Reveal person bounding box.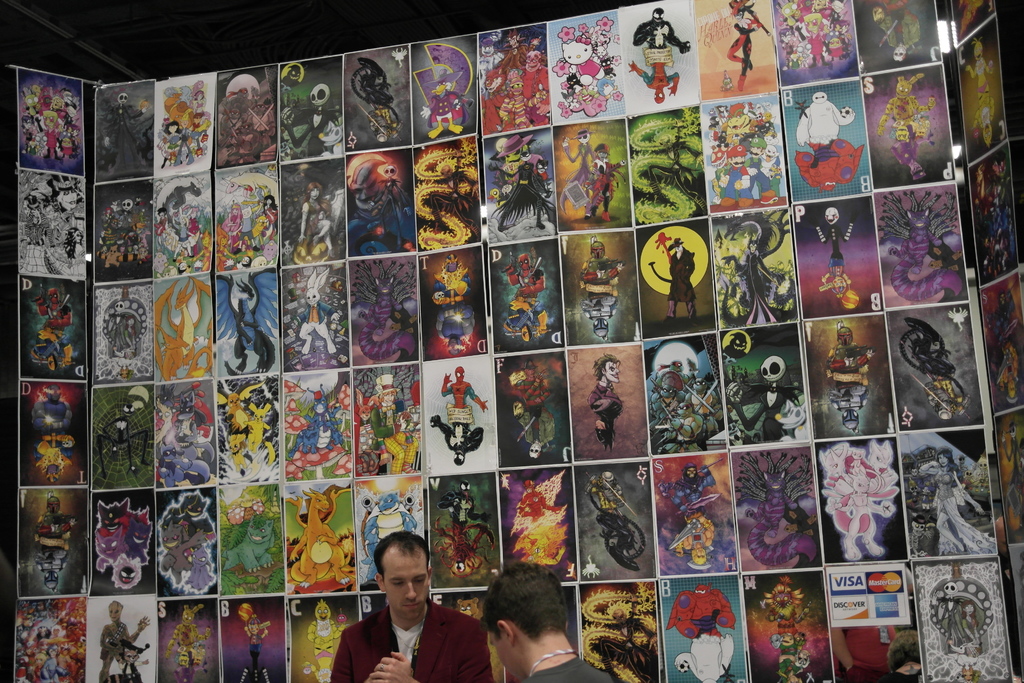
Revealed: 481/561/615/682.
